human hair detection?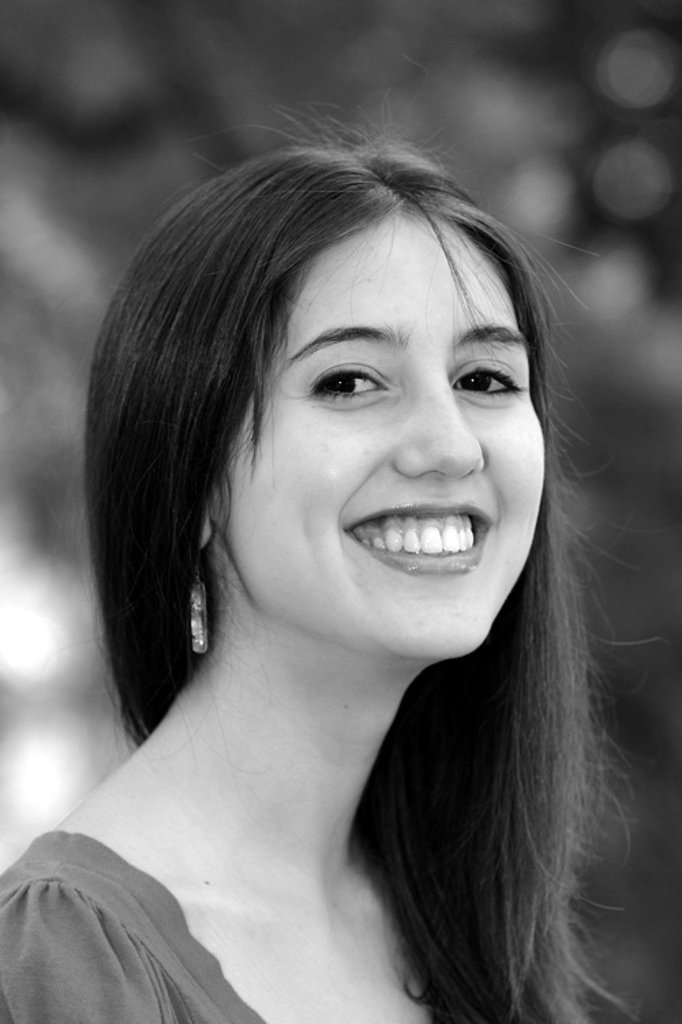
(x1=59, y1=86, x2=667, y2=1023)
